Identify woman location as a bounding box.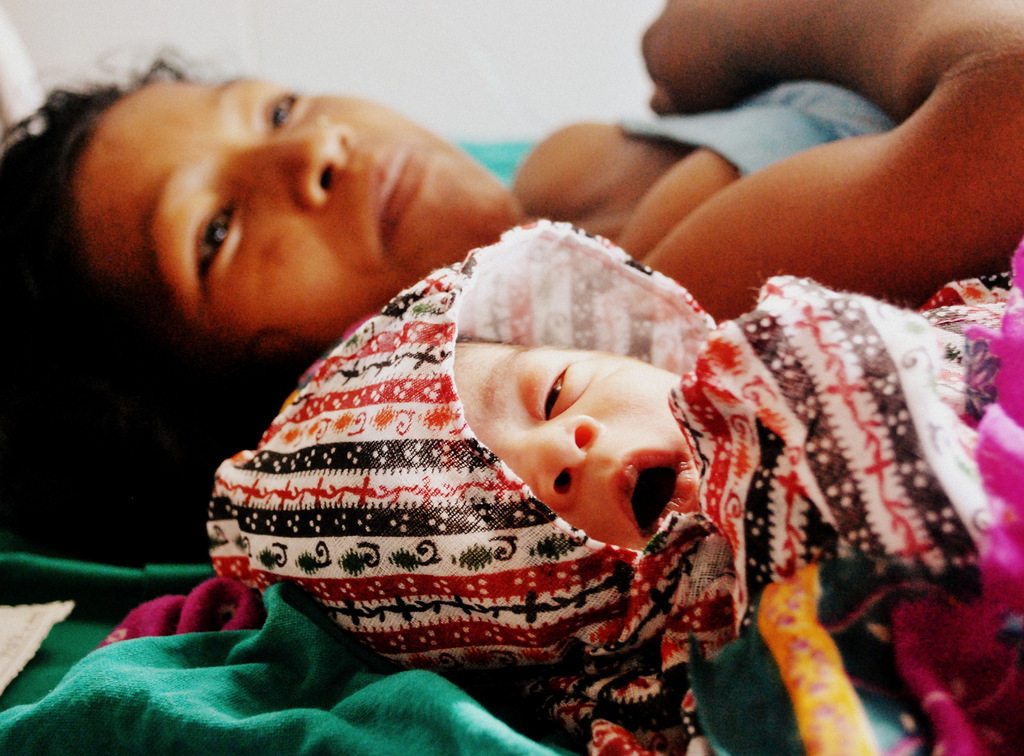
<bbox>0, 0, 1023, 546</bbox>.
